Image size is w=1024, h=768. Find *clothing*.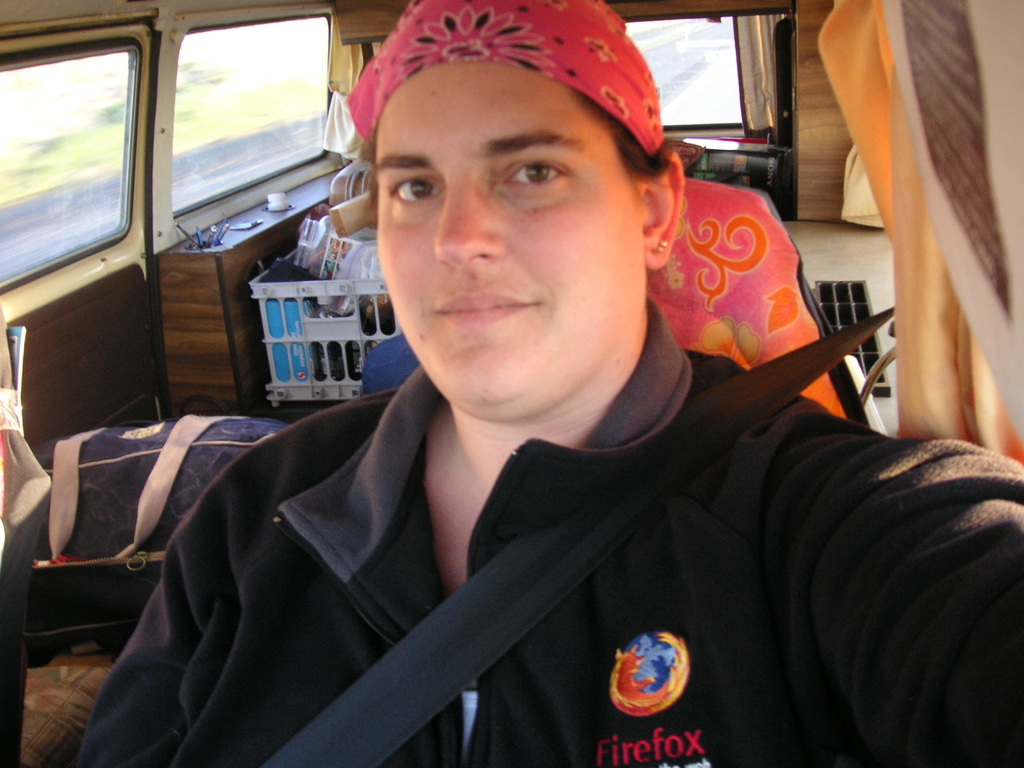
l=74, t=296, r=1023, b=767.
